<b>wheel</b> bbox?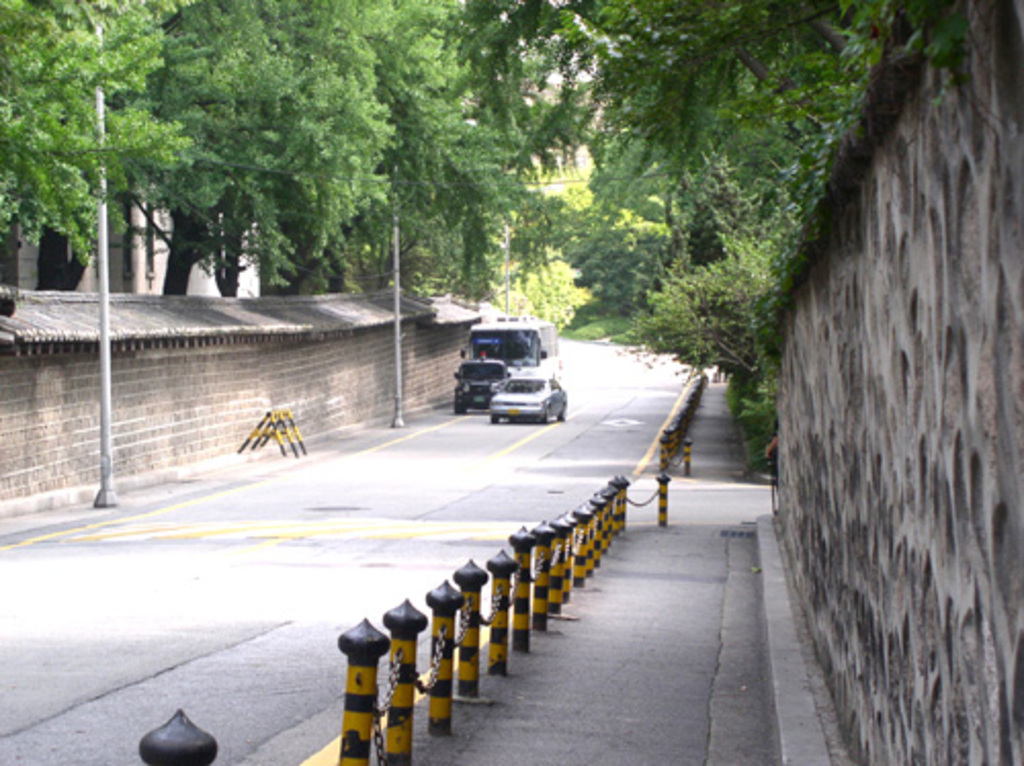
(left=553, top=416, right=561, bottom=420)
